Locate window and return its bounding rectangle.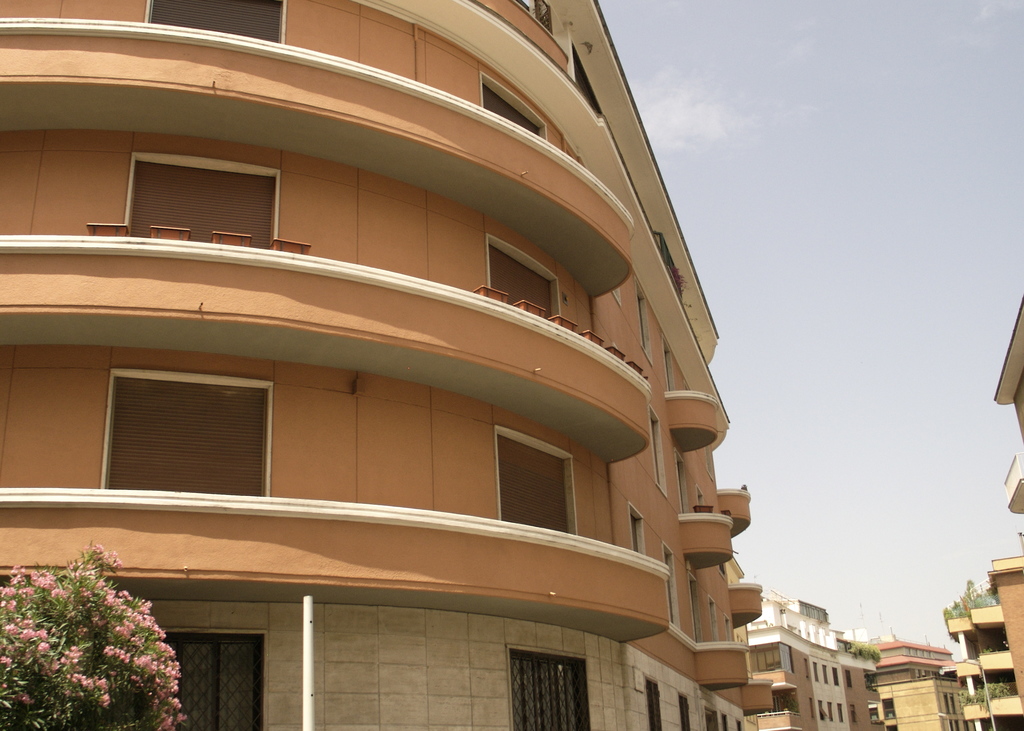
(826, 700, 835, 722).
